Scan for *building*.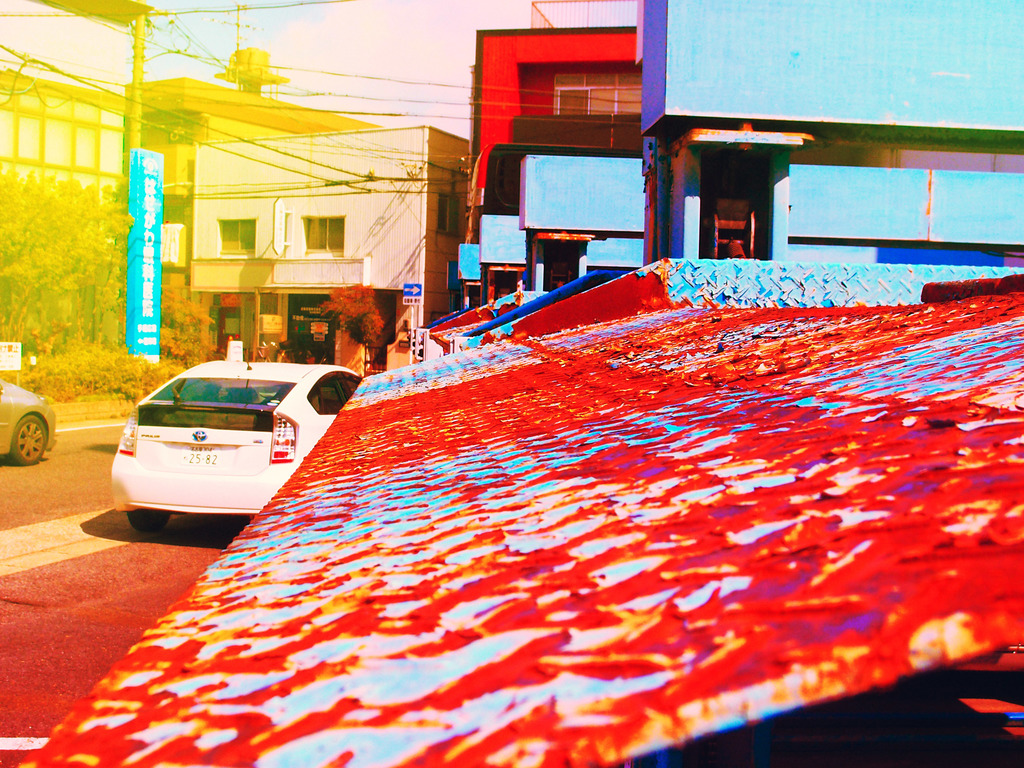
Scan result: (x1=454, y1=0, x2=1023, y2=302).
